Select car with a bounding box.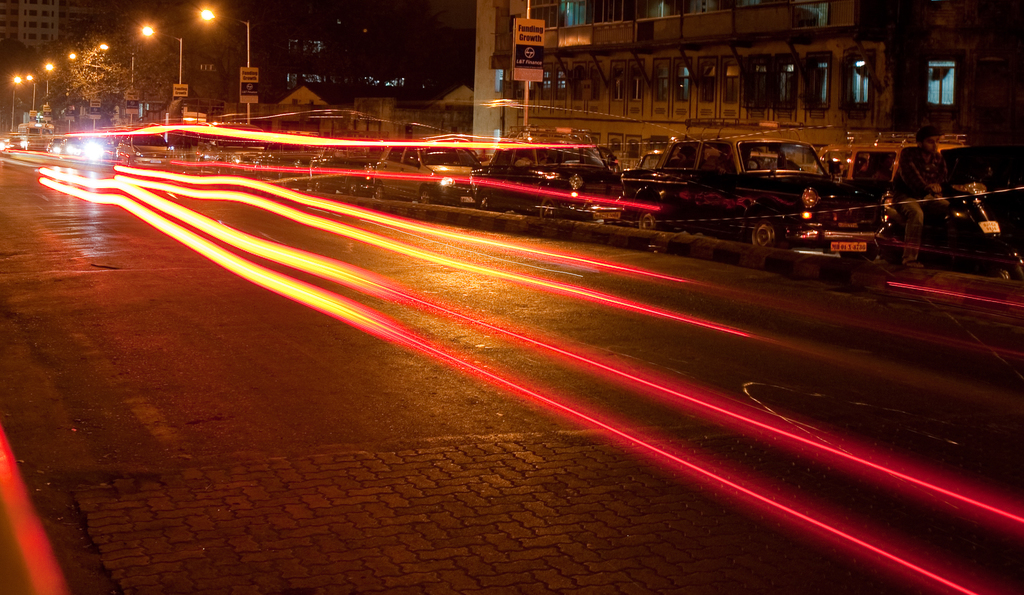
region(472, 143, 646, 225).
